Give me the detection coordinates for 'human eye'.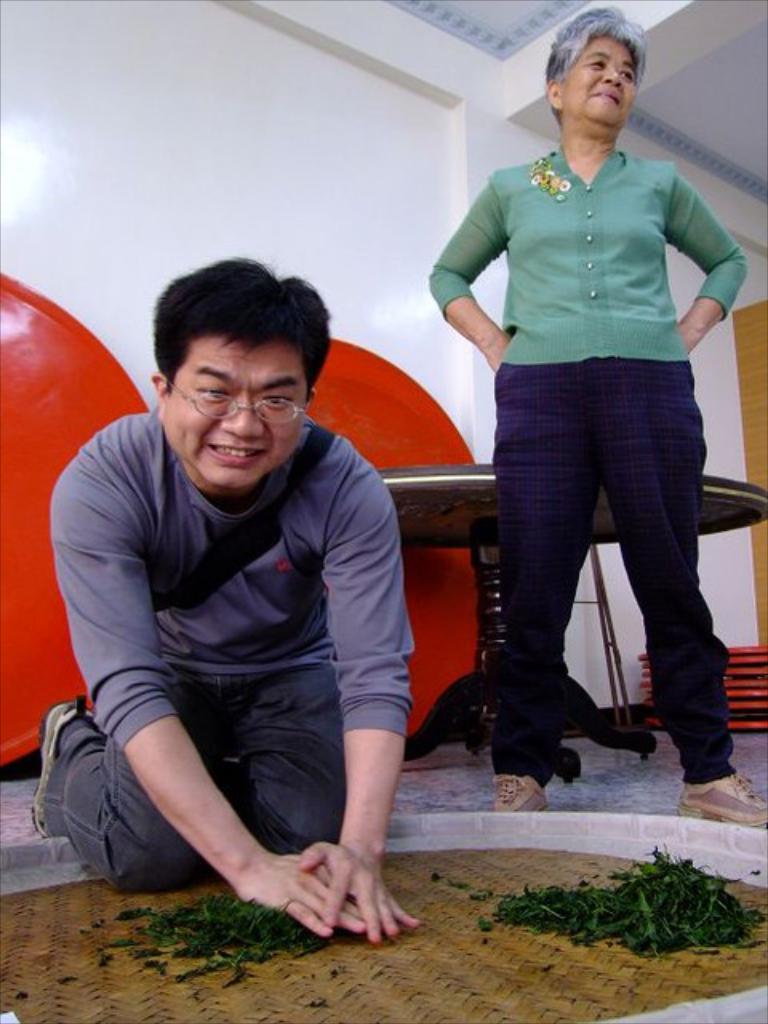
259/390/293/413.
